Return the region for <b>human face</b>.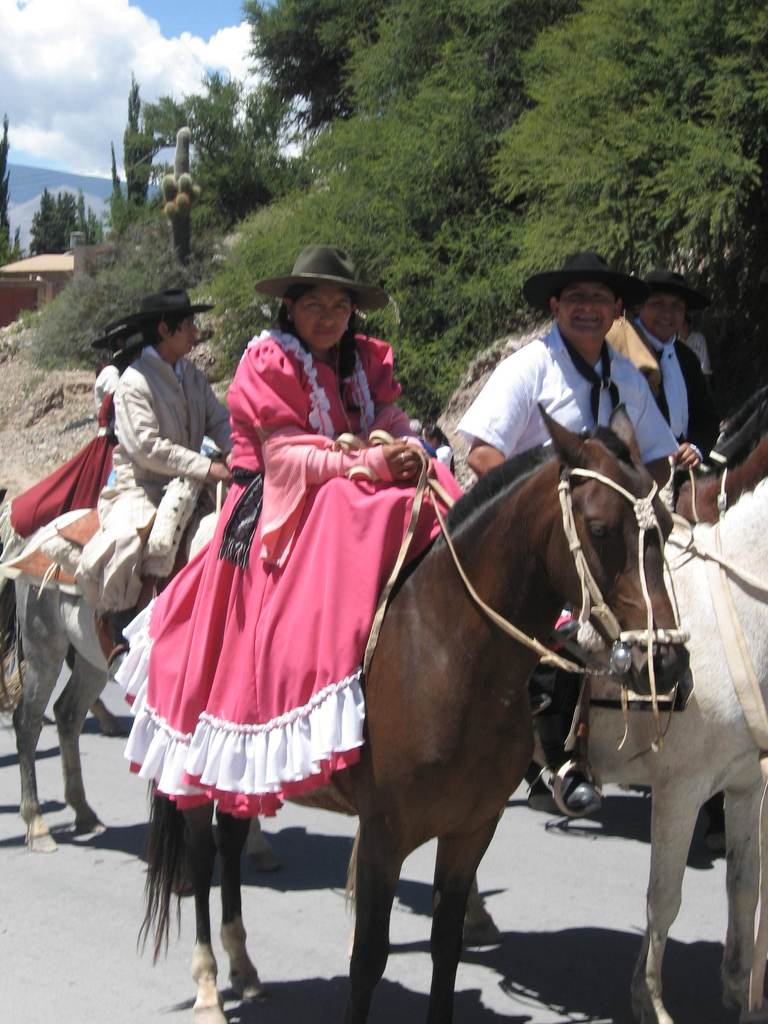
bbox=(639, 295, 689, 344).
